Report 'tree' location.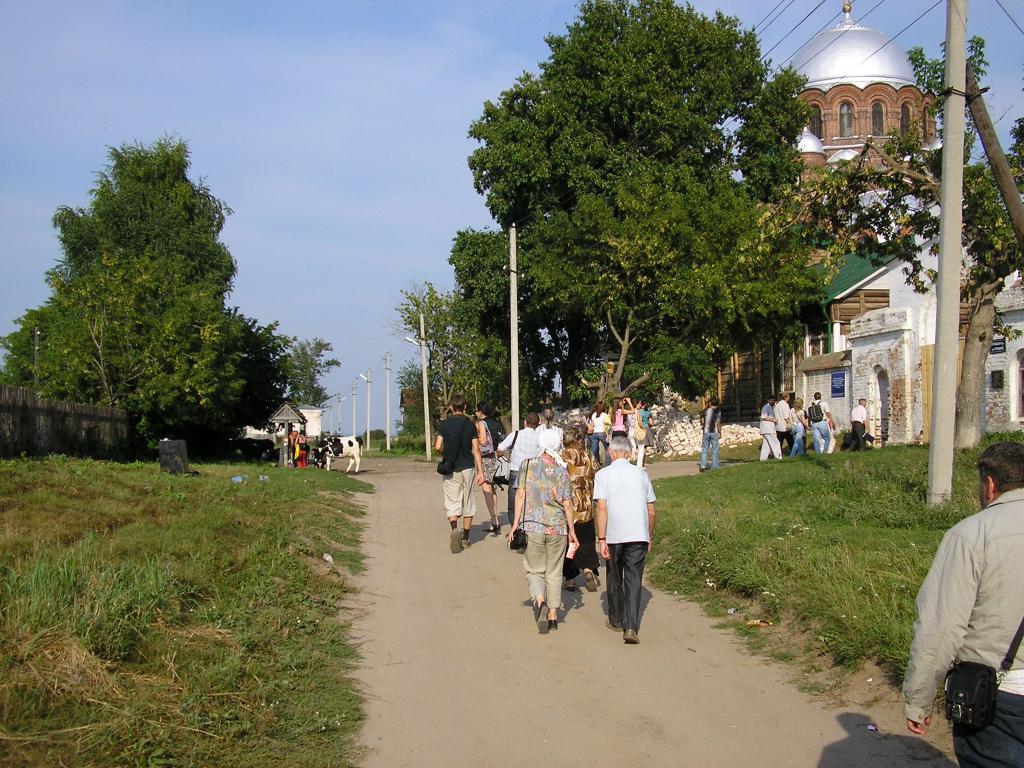
Report: [27,127,294,481].
